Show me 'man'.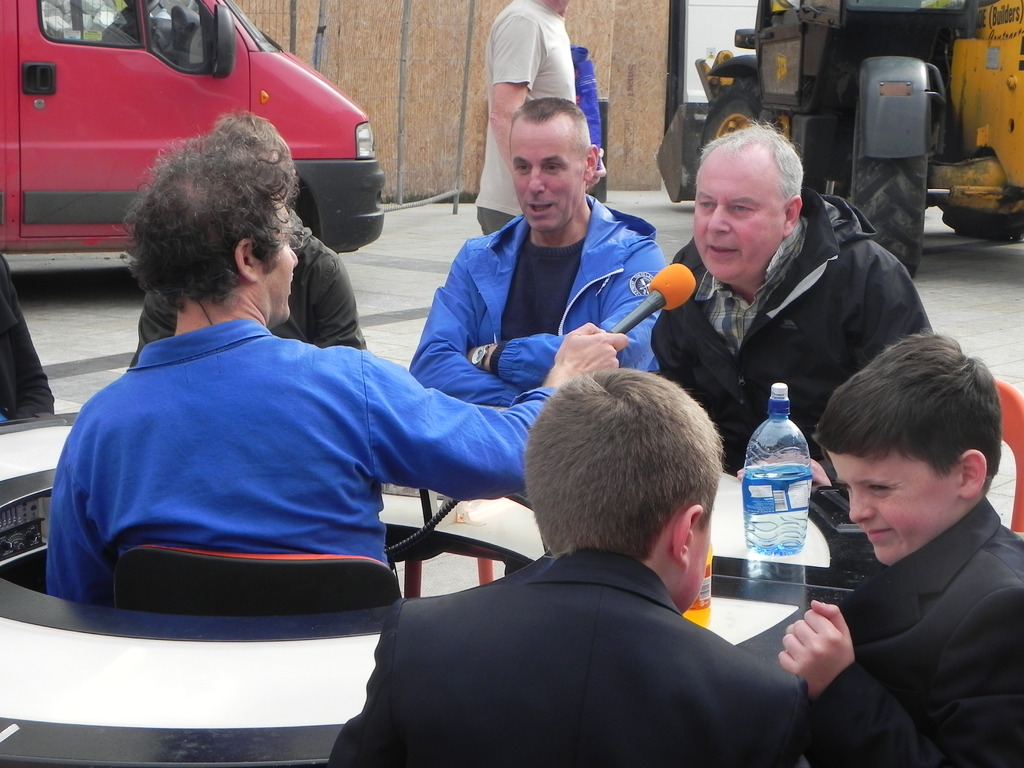
'man' is here: left=481, top=0, right=586, bottom=232.
